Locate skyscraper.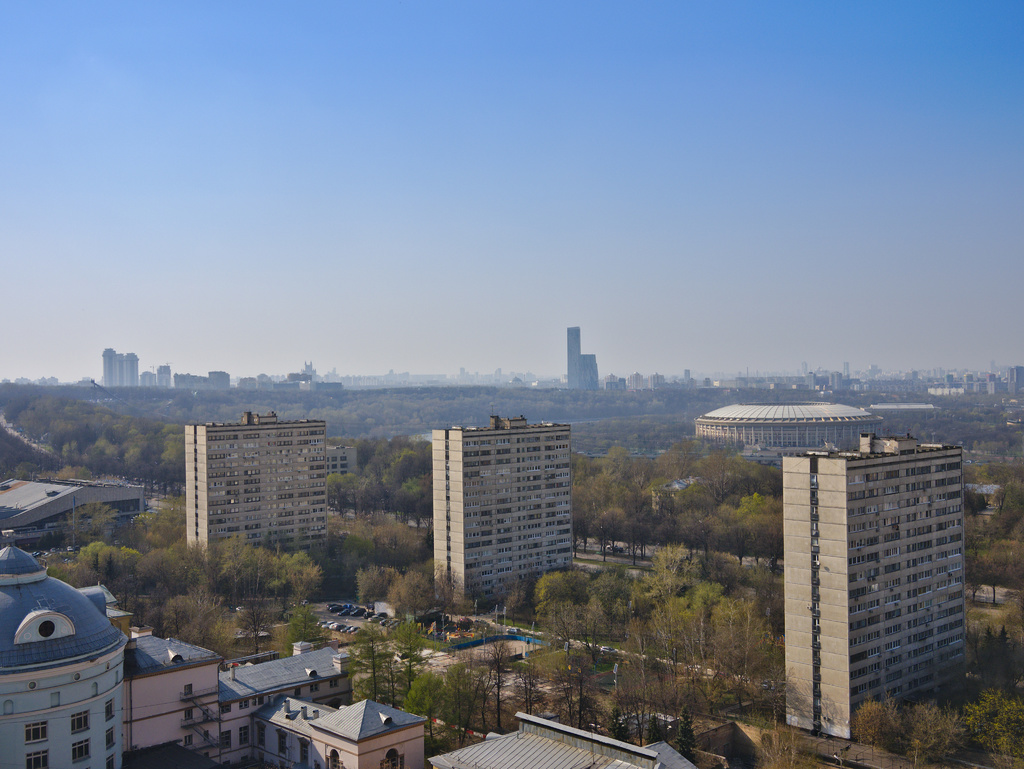
Bounding box: <box>431,409,585,620</box>.
